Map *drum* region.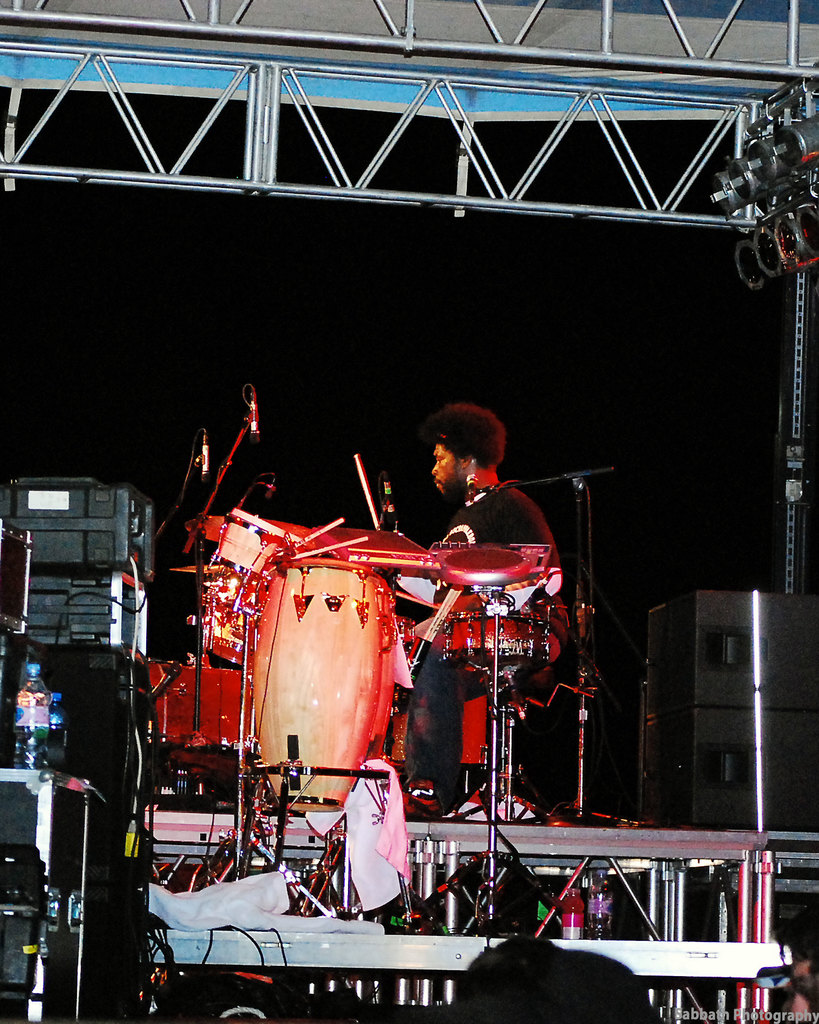
Mapped to bbox(210, 505, 310, 582).
